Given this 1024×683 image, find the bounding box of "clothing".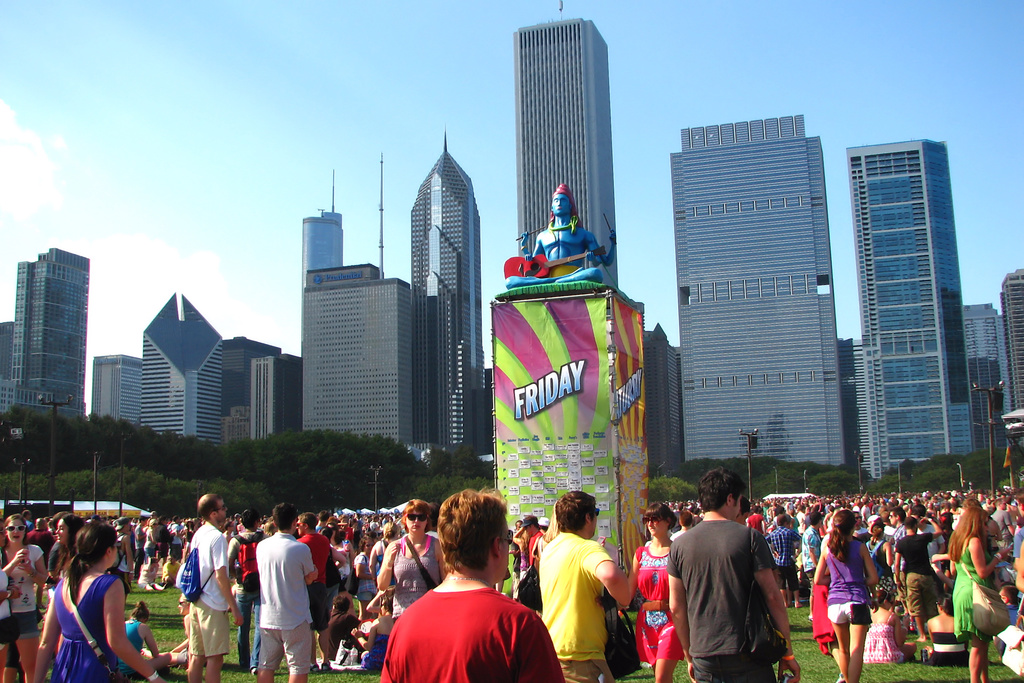
BBox(534, 530, 618, 682).
